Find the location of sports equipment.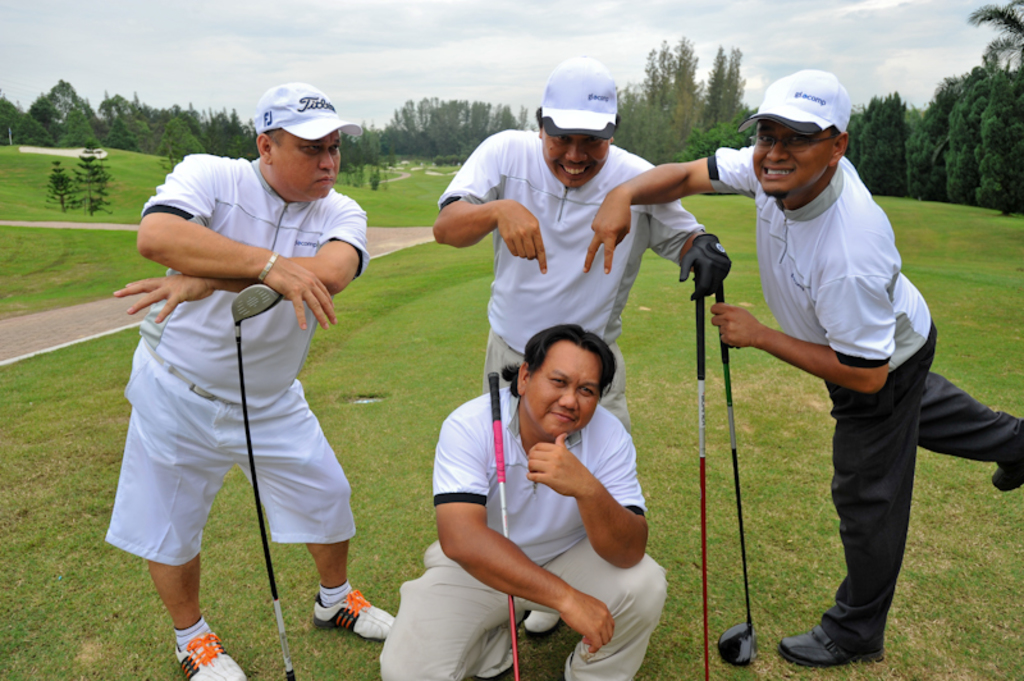
Location: 699,262,707,680.
